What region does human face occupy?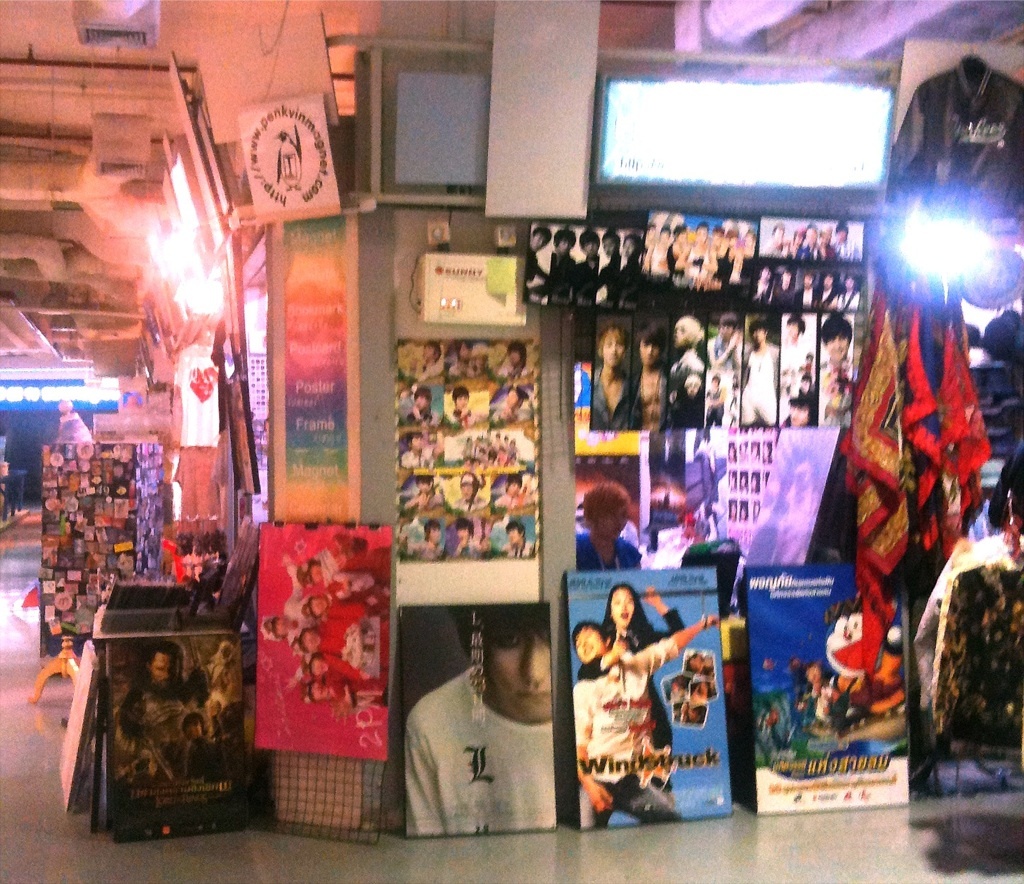
left=484, top=626, right=552, bottom=718.
